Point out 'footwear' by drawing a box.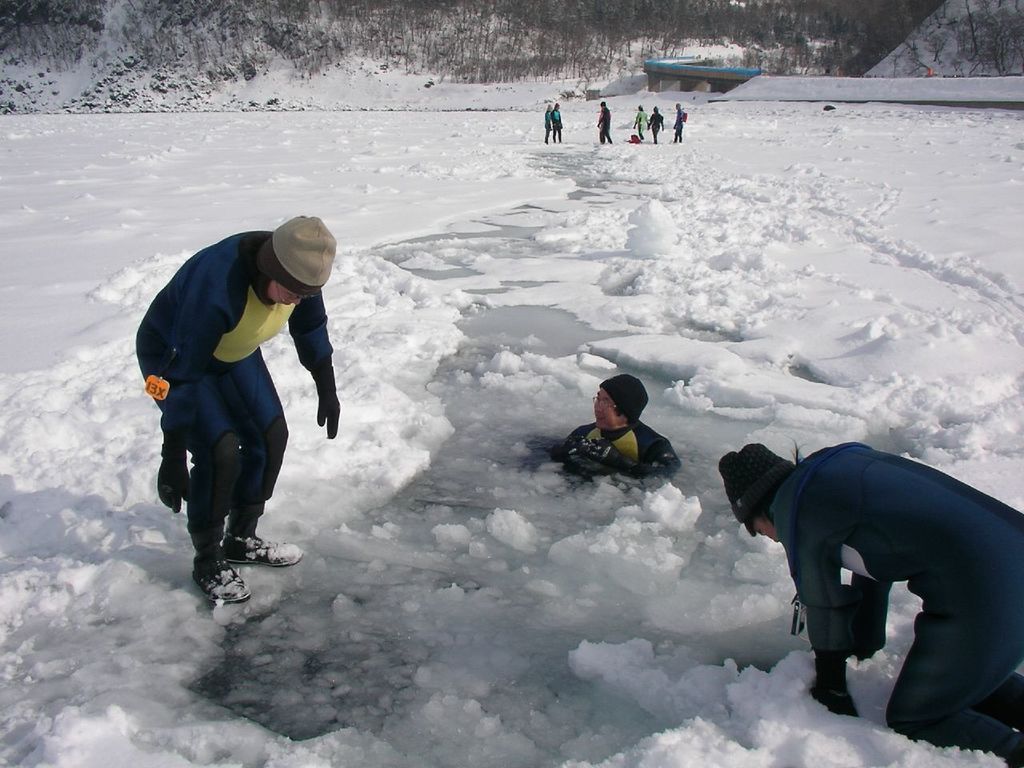
detection(1009, 740, 1023, 767).
